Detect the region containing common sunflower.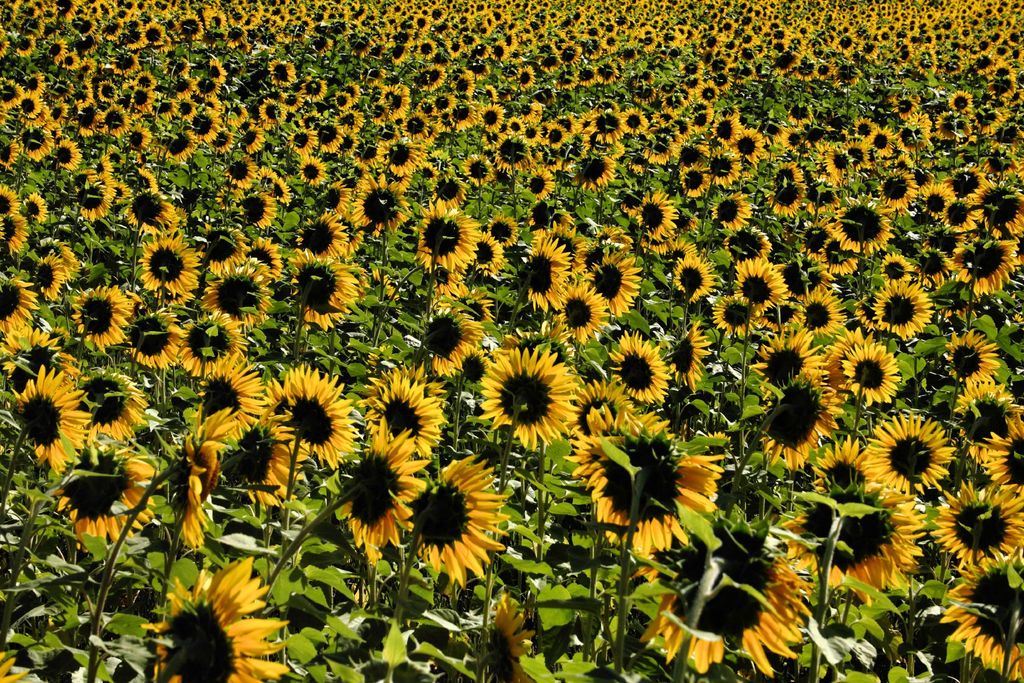
Rect(872, 284, 936, 330).
